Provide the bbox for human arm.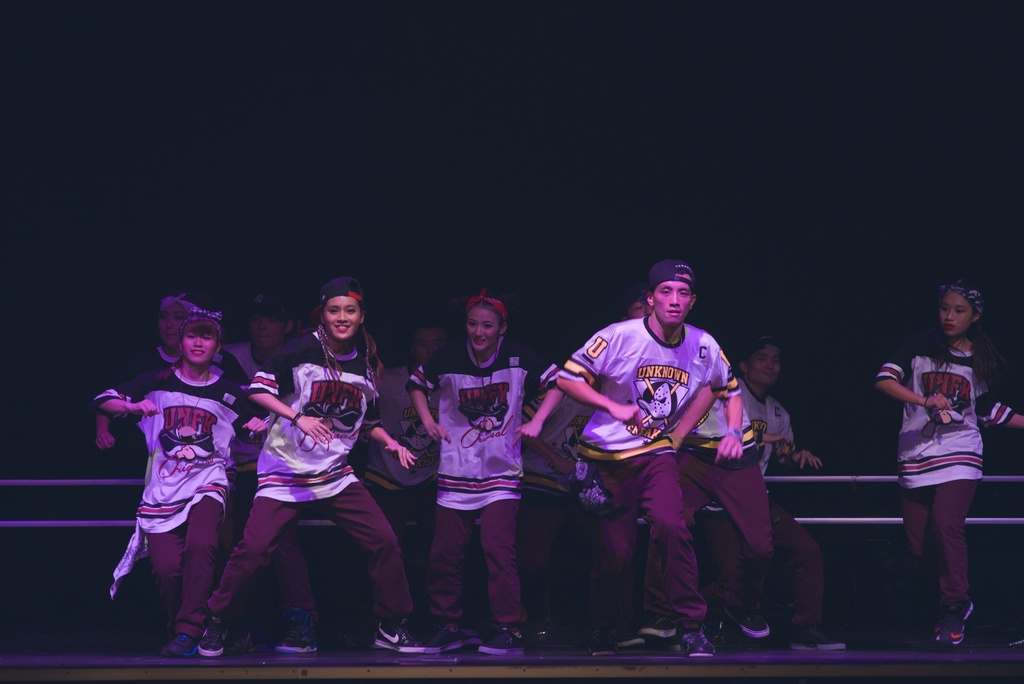
crop(668, 382, 719, 453).
